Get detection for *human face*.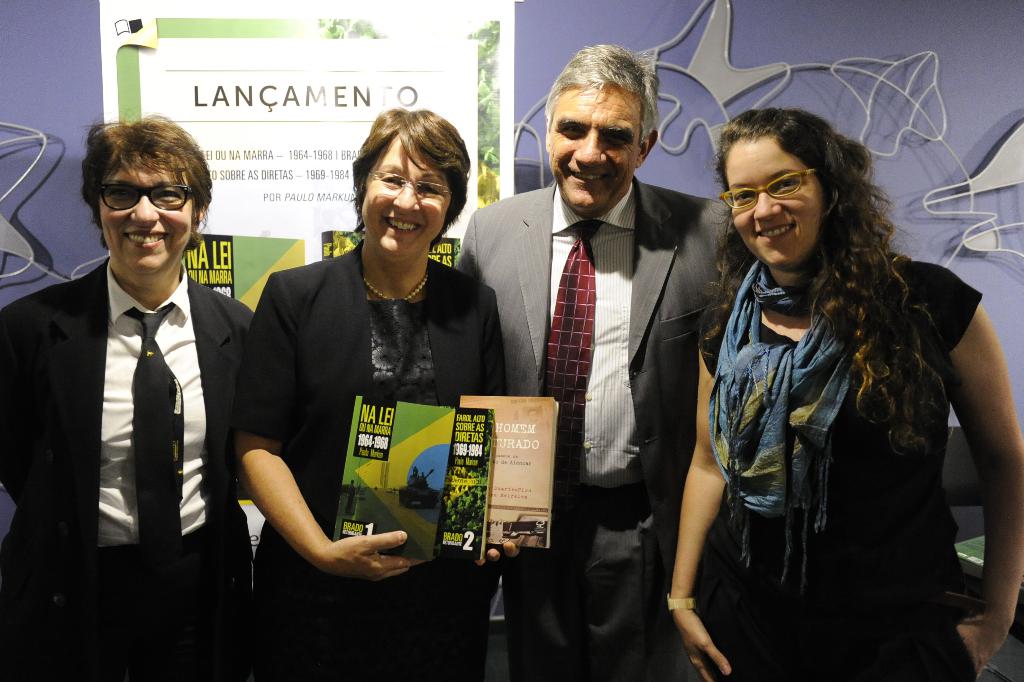
Detection: (left=355, top=136, right=451, bottom=254).
